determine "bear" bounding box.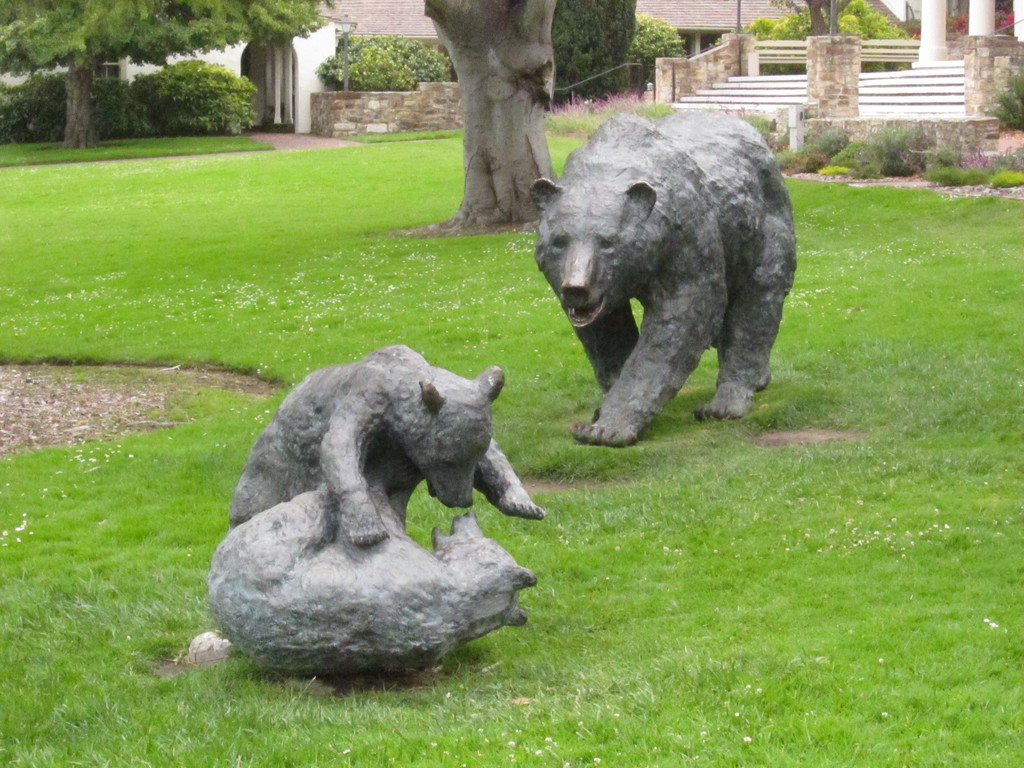
Determined: 207/484/534/675.
